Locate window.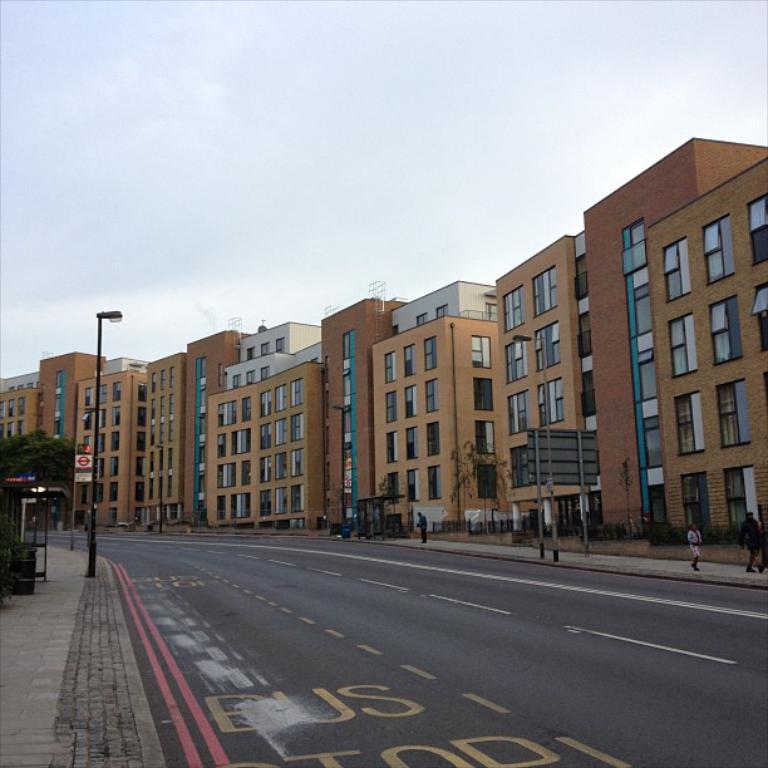
Bounding box: region(276, 454, 287, 476).
